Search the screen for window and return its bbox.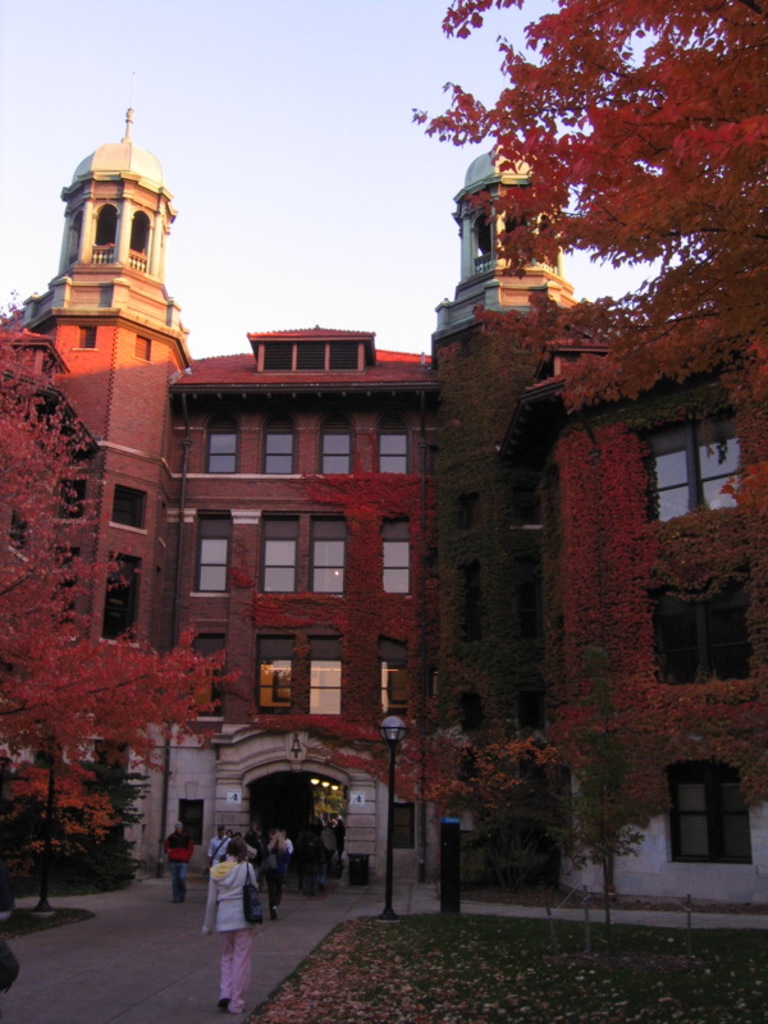
Found: left=204, top=415, right=232, bottom=472.
